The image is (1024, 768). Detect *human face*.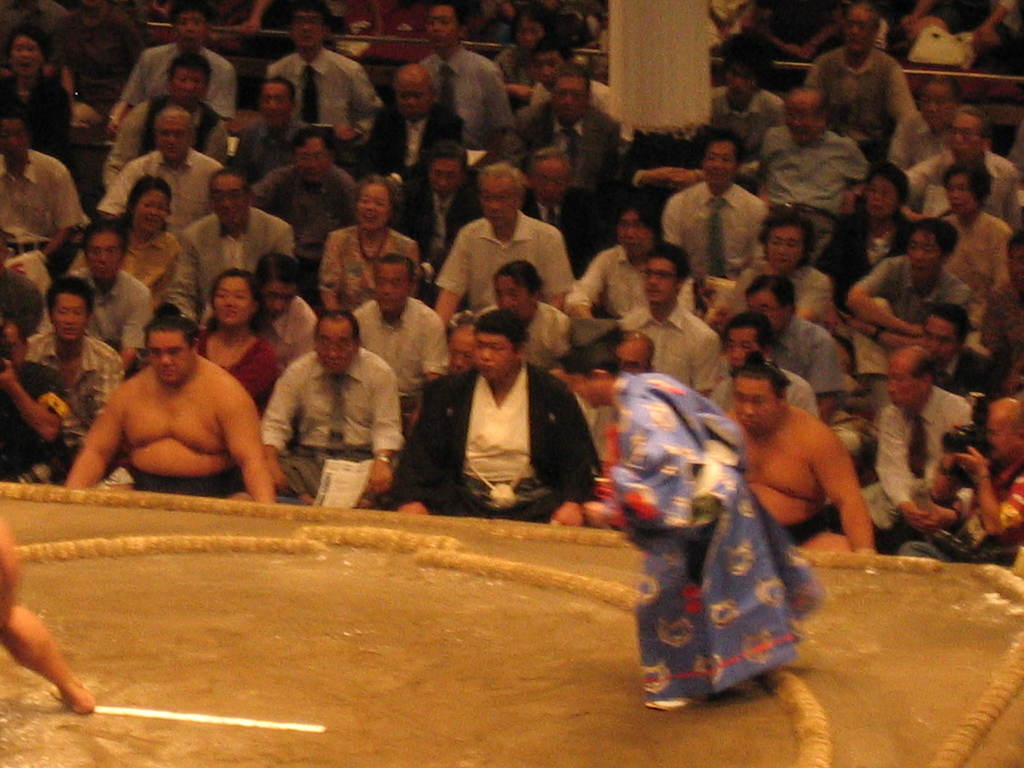
Detection: [479,173,518,230].
